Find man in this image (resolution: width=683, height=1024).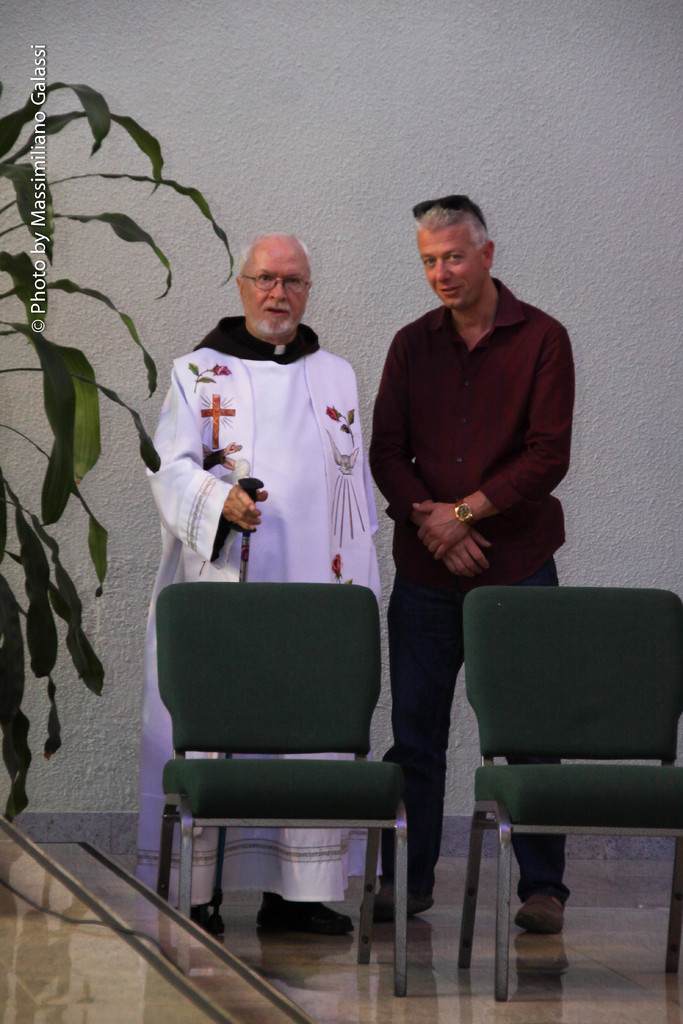
[357,189,578,863].
